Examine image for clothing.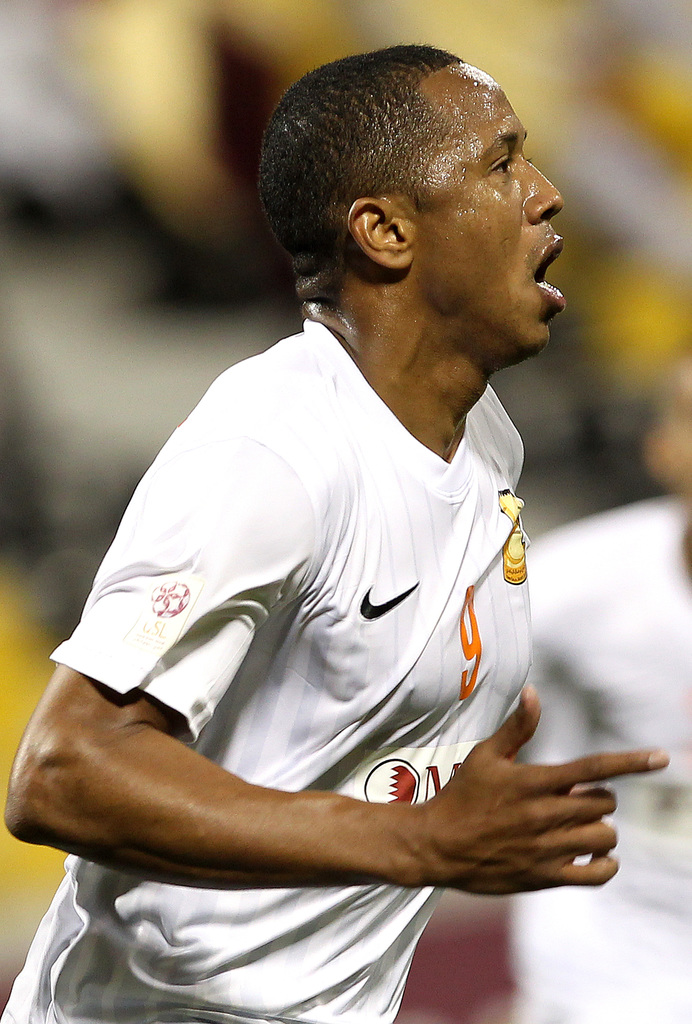
Examination result: (5, 324, 526, 1020).
